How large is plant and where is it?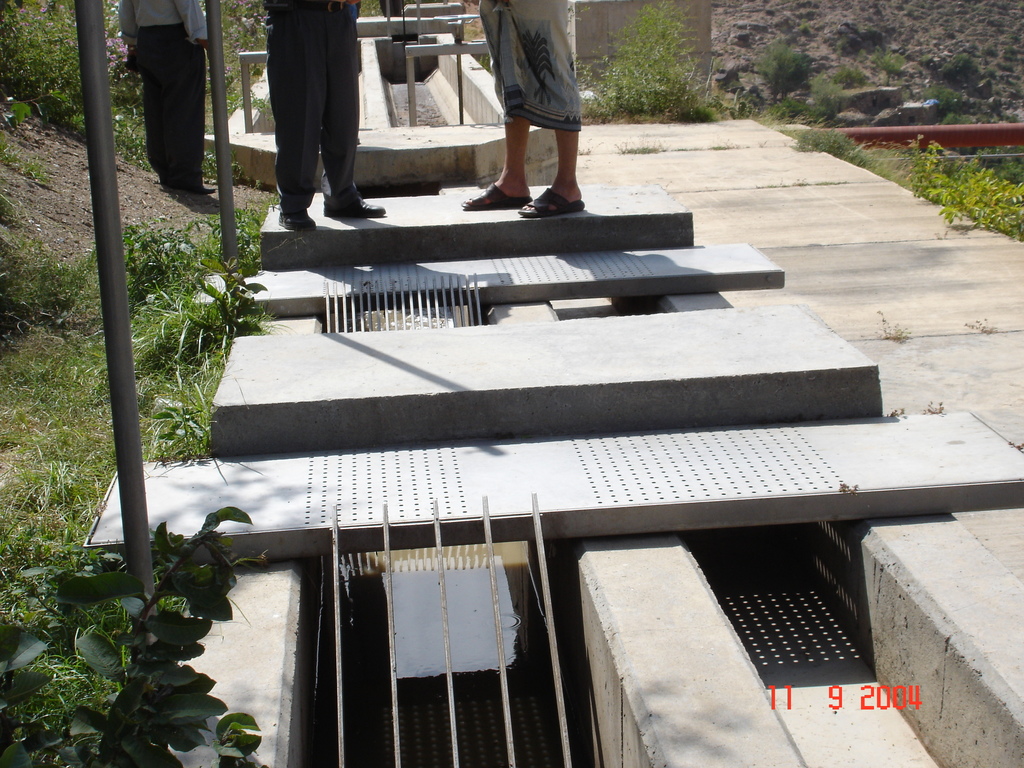
Bounding box: BBox(764, 38, 814, 98).
